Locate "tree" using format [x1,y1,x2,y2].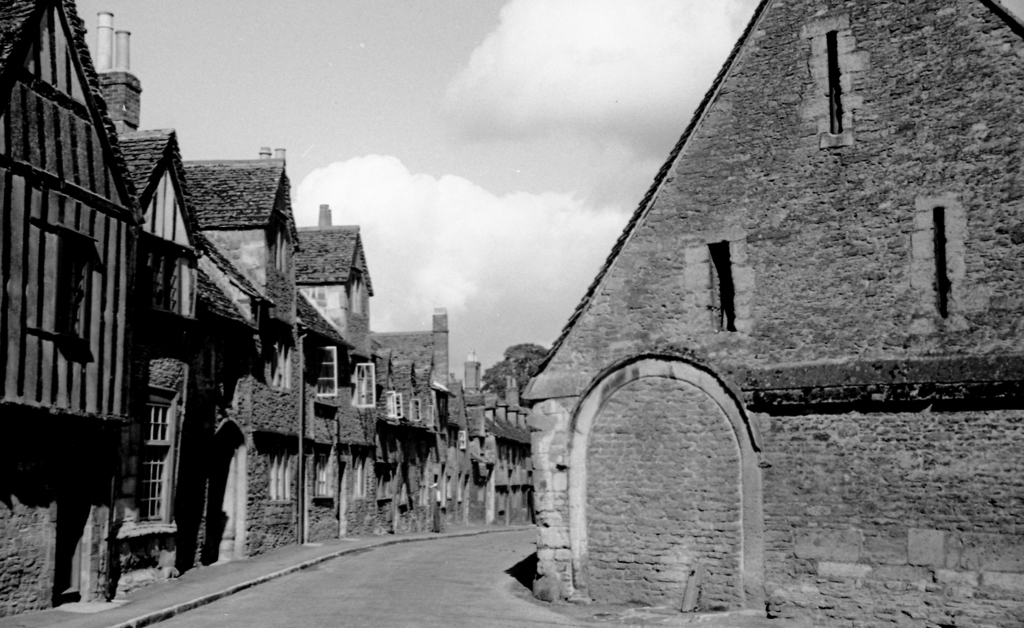
[477,340,550,407].
